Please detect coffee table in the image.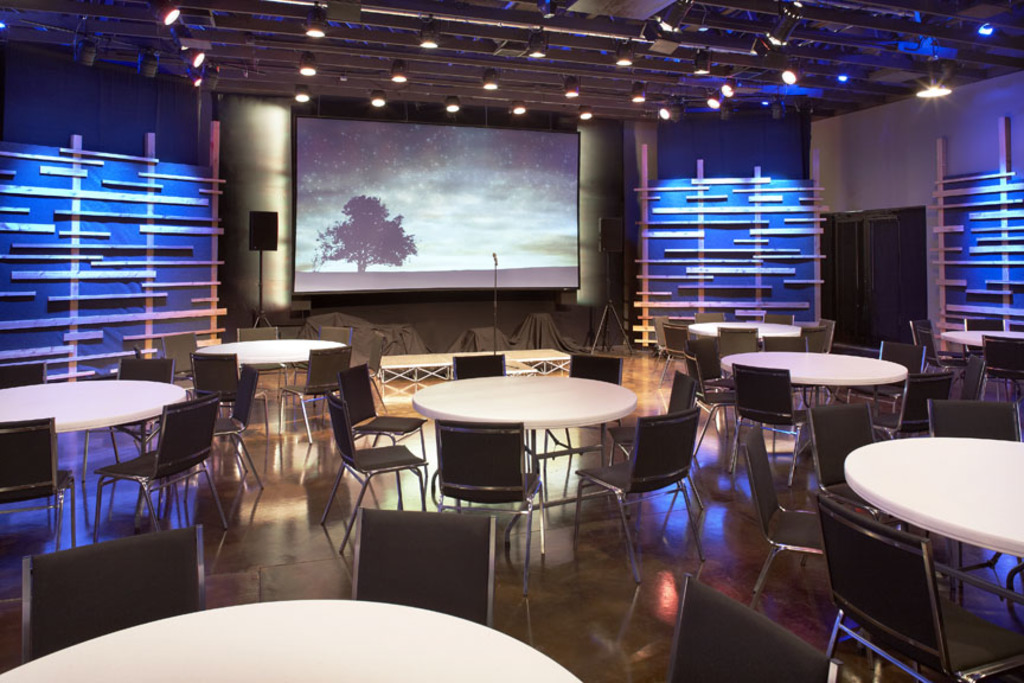
bbox(410, 374, 633, 531).
